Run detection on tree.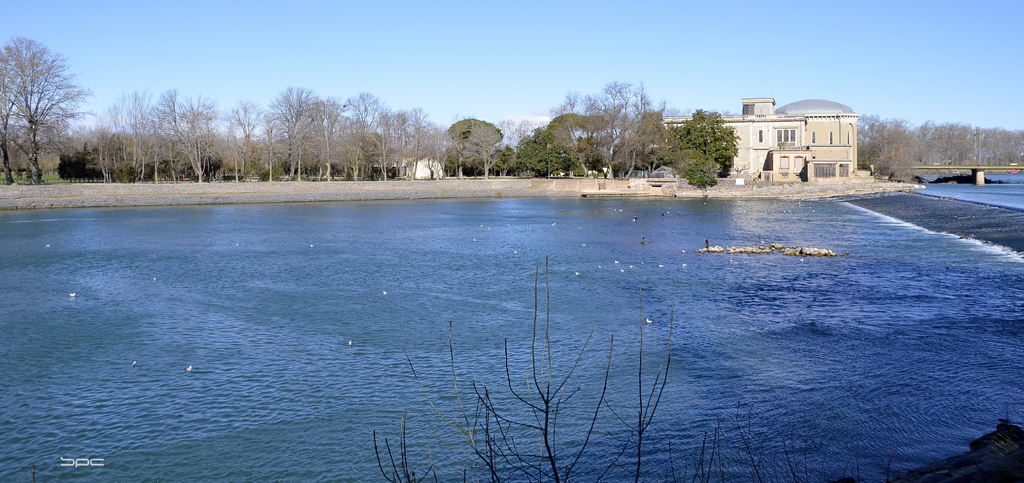
Result: <box>446,117,504,176</box>.
